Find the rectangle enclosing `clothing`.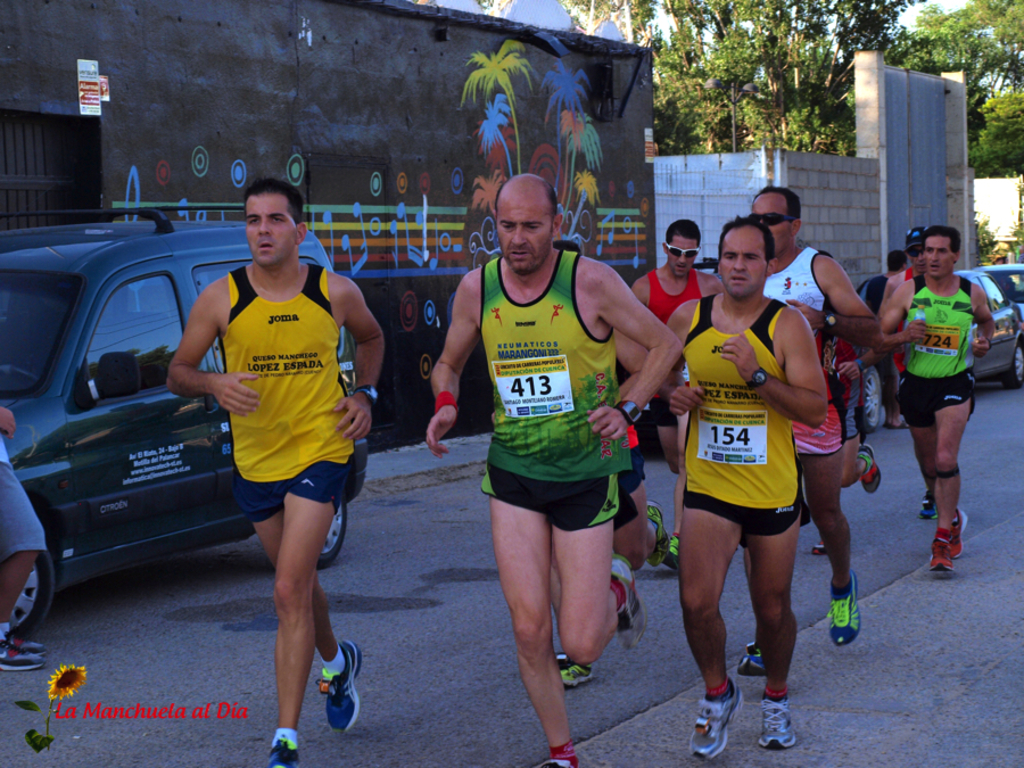
left=762, top=246, right=845, bottom=457.
